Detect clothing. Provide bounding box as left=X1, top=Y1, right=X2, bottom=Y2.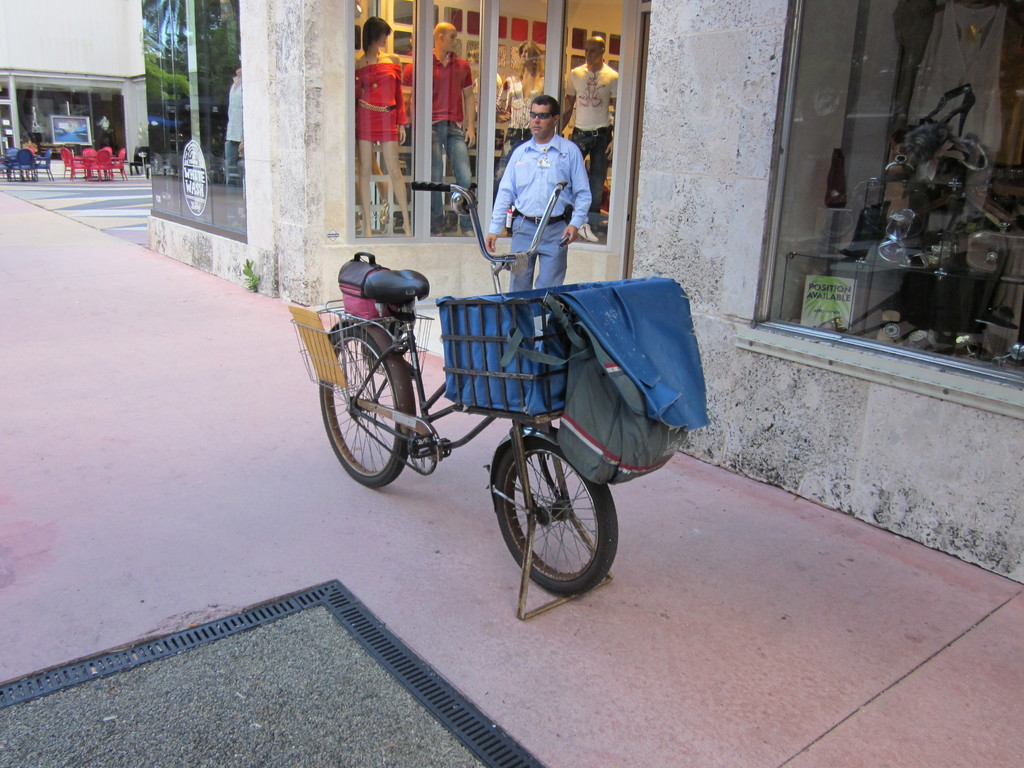
left=564, top=61, right=619, bottom=227.
